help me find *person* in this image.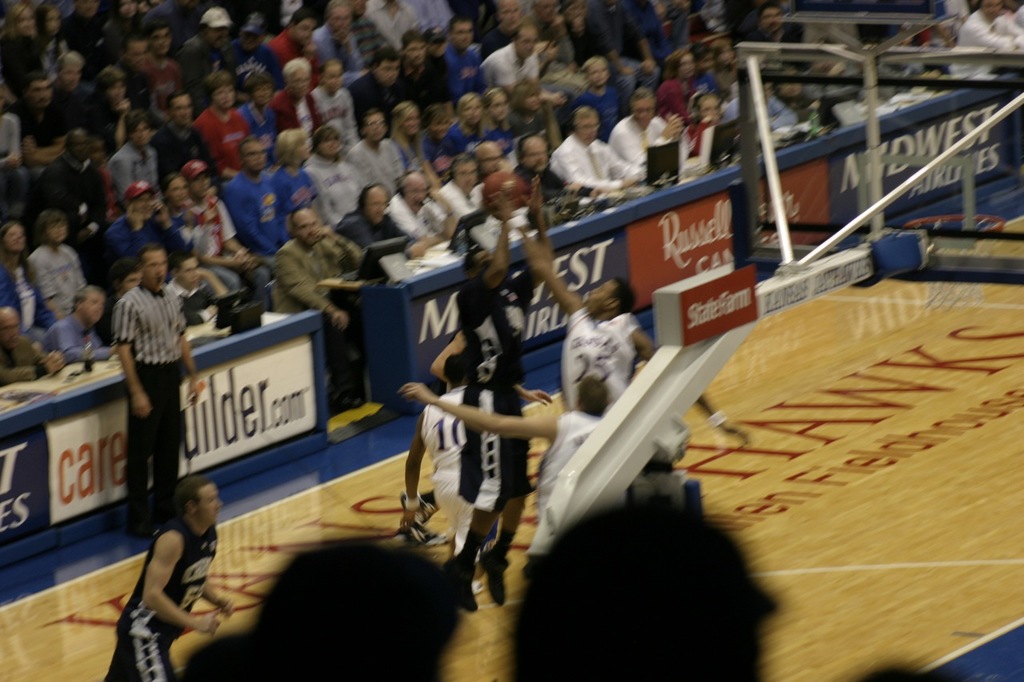
Found it: <bbox>0, 106, 29, 206</bbox>.
